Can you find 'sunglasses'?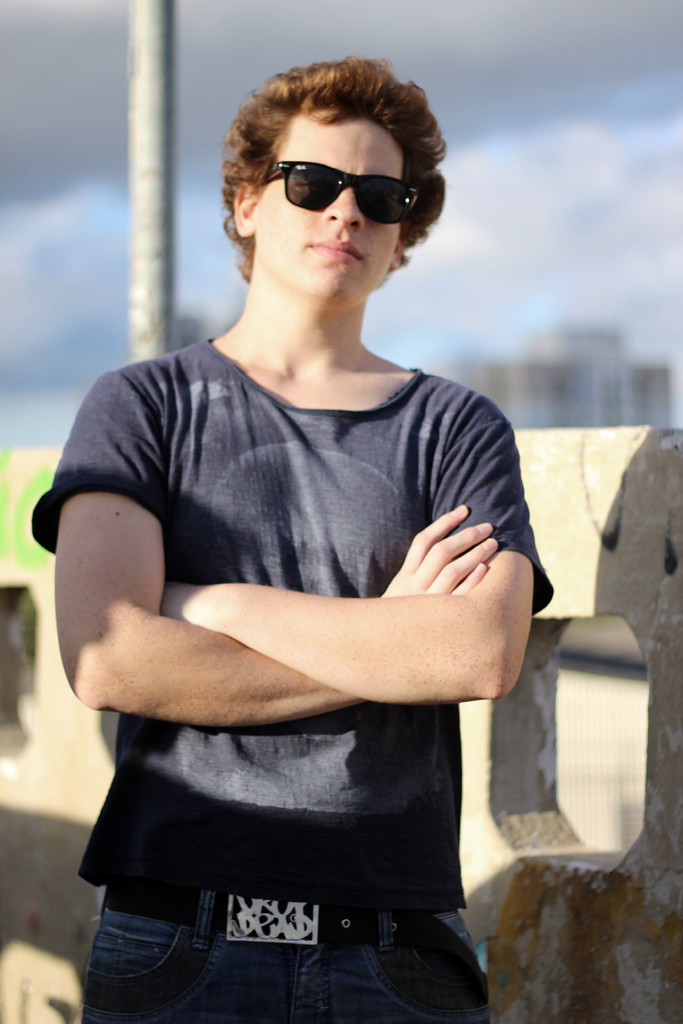
Yes, bounding box: 254,156,424,228.
